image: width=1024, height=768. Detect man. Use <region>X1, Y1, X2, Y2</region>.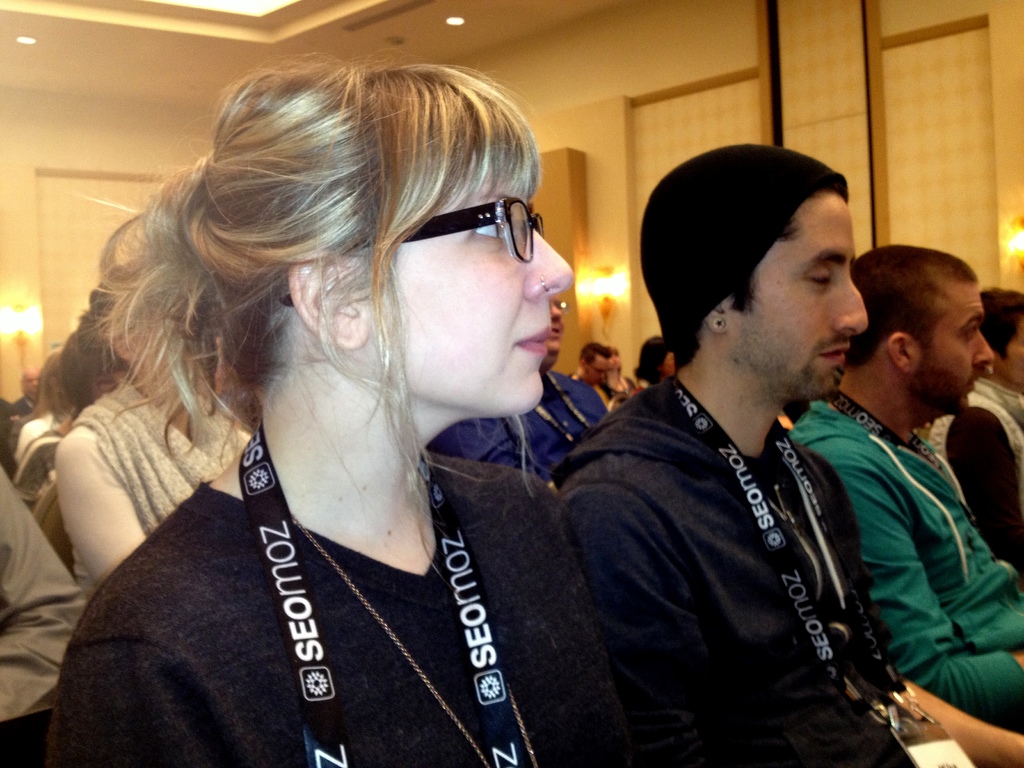
<region>568, 341, 627, 404</region>.
